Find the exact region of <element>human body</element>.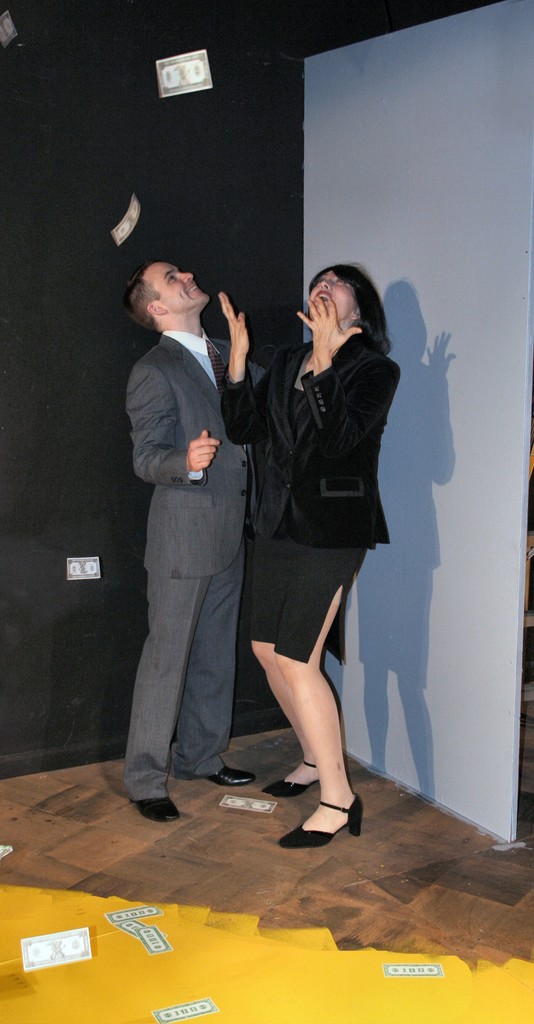
Exact region: rect(113, 258, 267, 830).
